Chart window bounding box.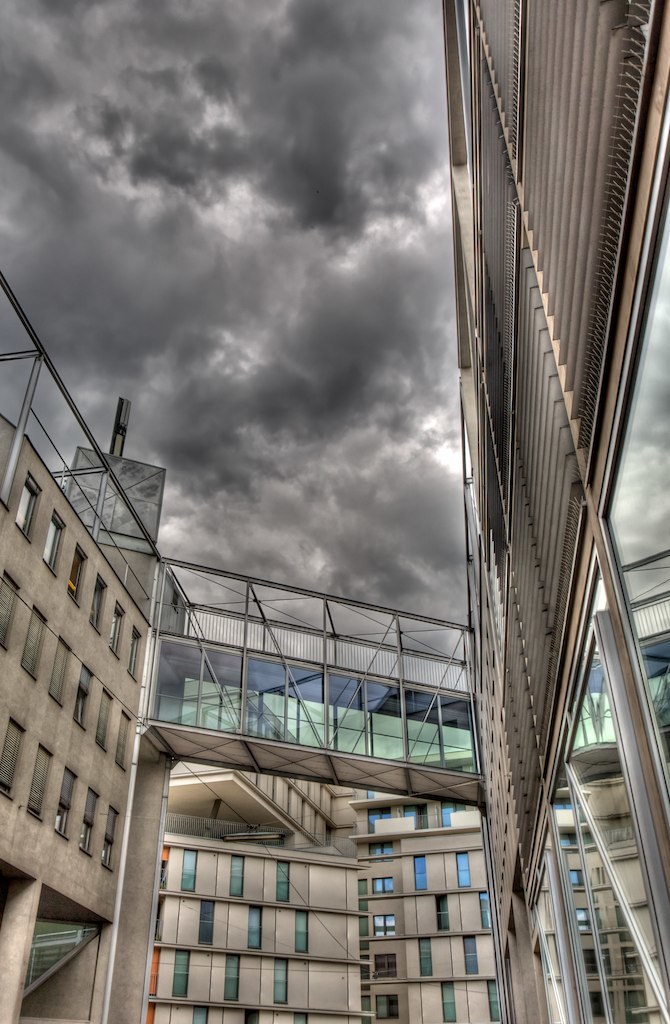
Charted: {"x1": 248, "y1": 909, "x2": 266, "y2": 948}.
